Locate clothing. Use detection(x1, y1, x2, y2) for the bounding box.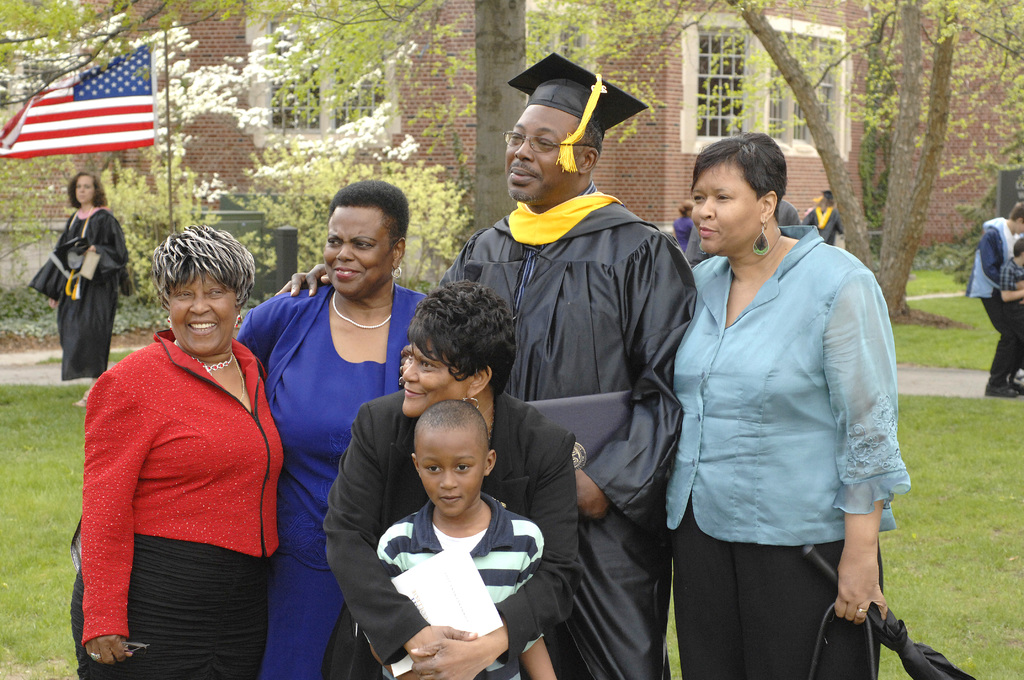
detection(316, 384, 581, 678).
